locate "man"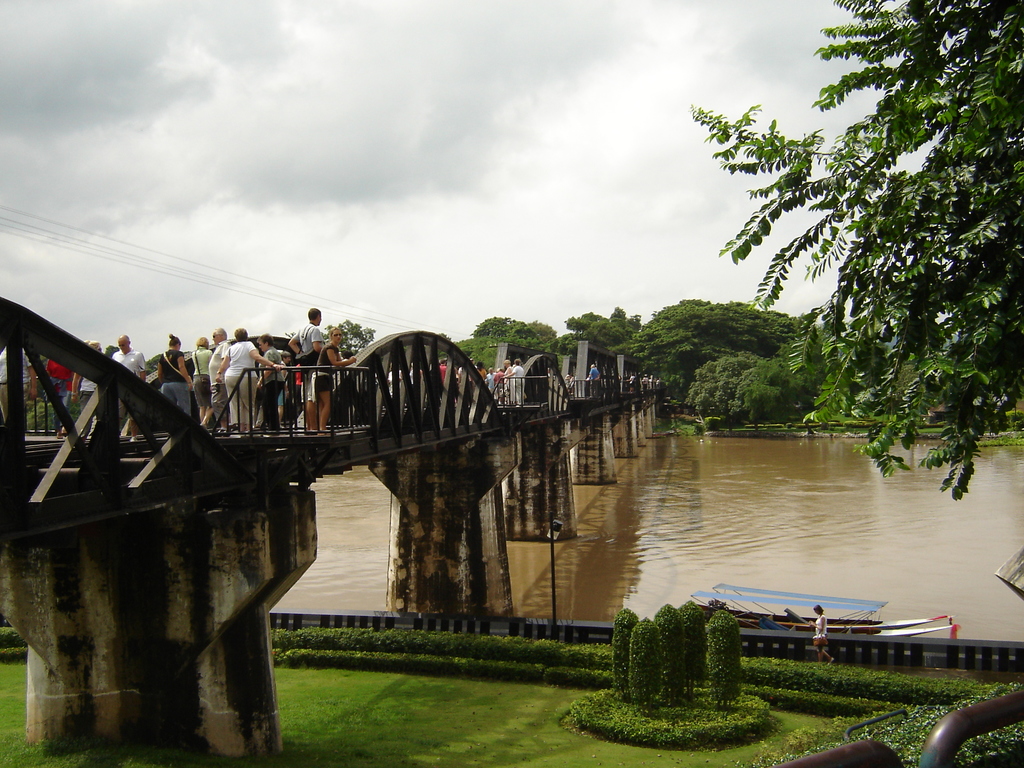
206 326 231 431
